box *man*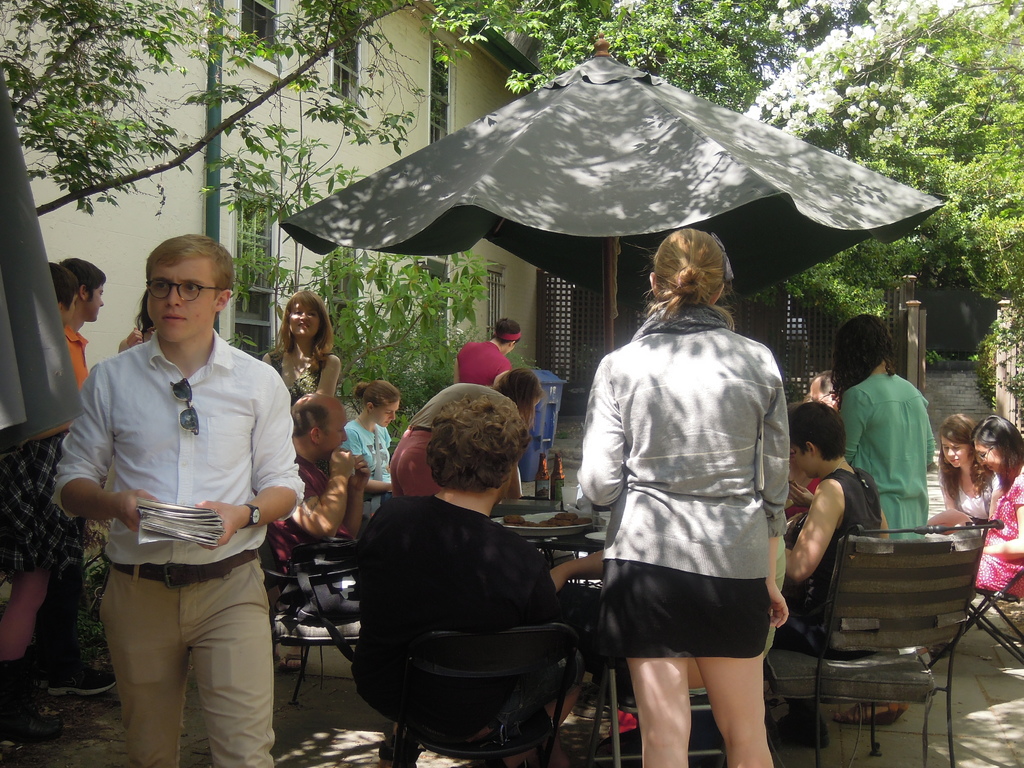
crop(266, 393, 367, 643)
